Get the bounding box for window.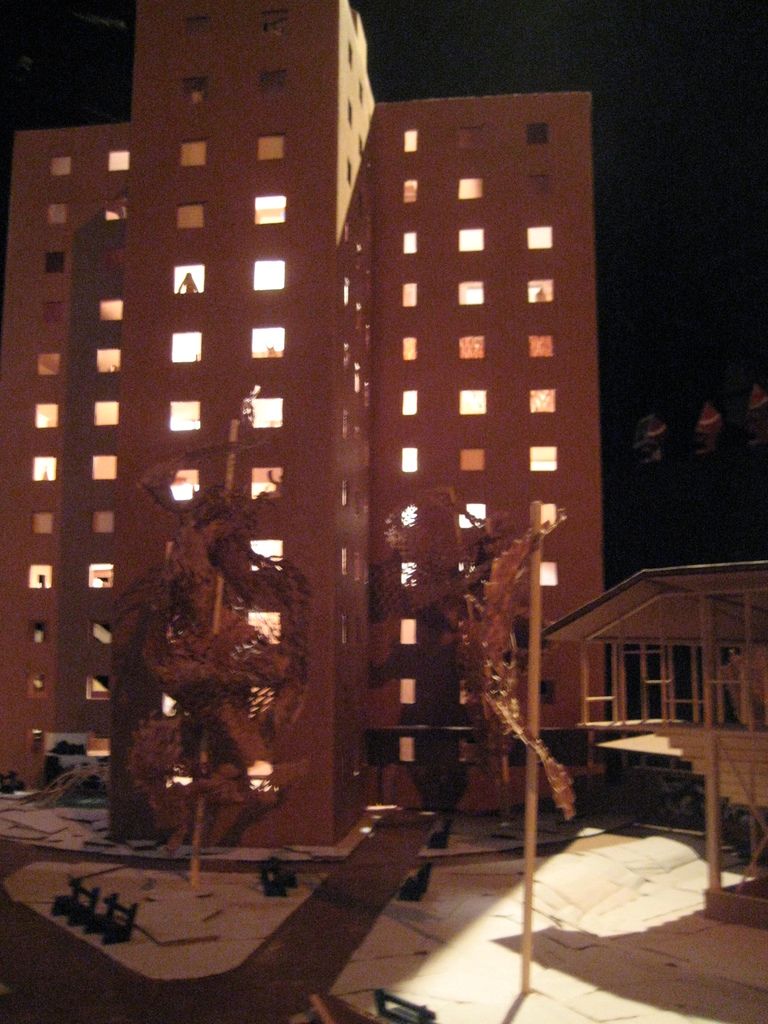
pyautogui.locateOnScreen(182, 73, 204, 102).
